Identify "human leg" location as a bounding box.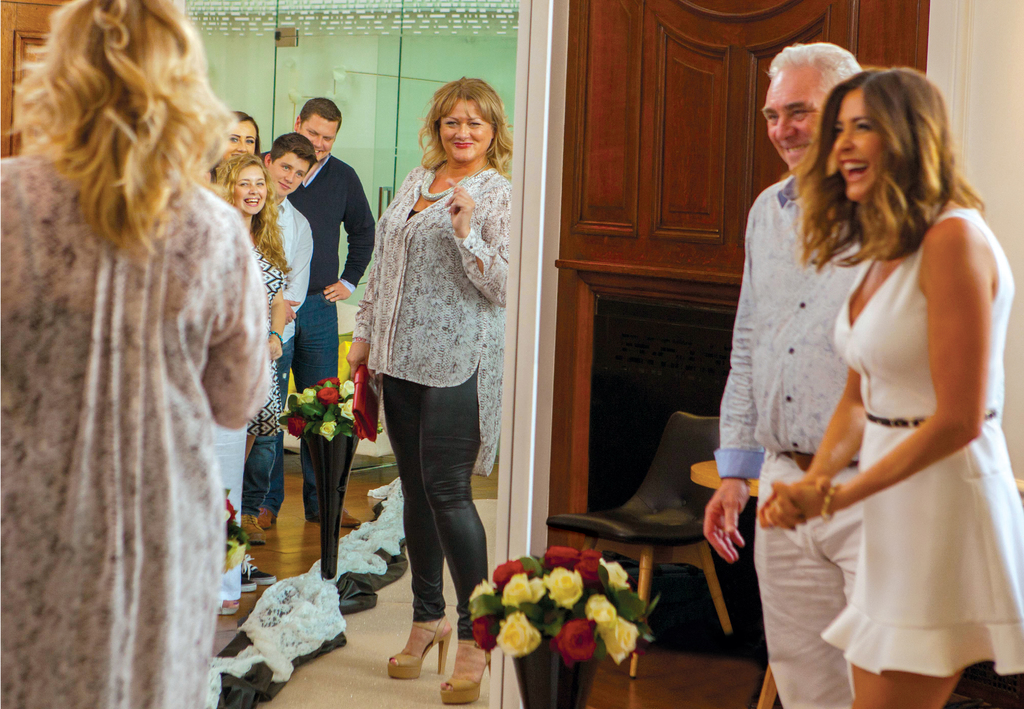
left=260, top=448, right=287, bottom=533.
